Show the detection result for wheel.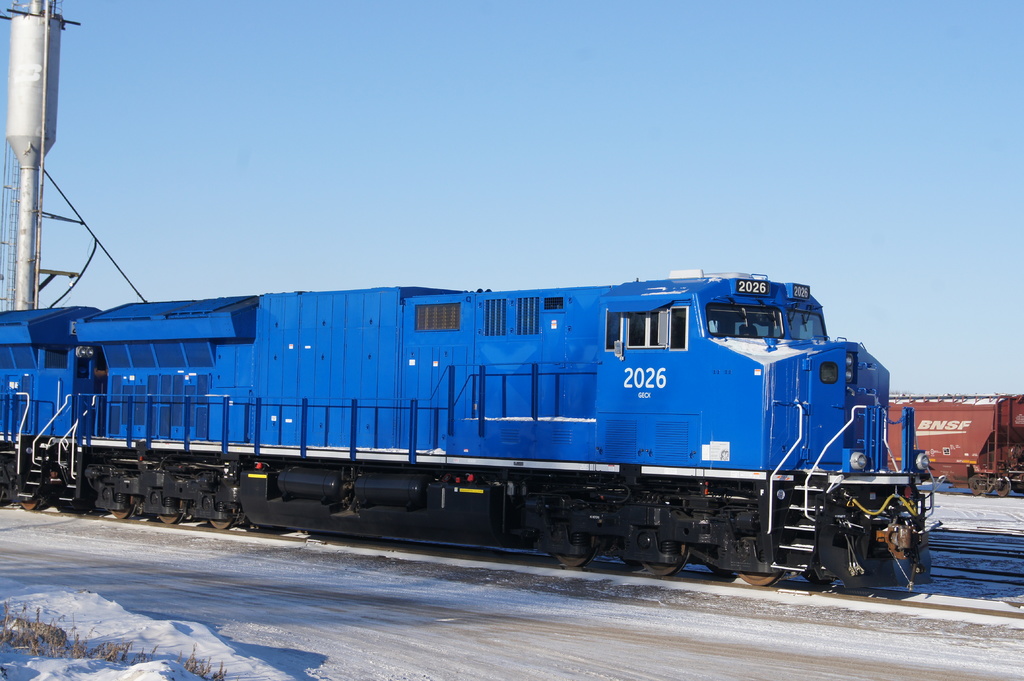
[left=632, top=508, right=692, bottom=581].
